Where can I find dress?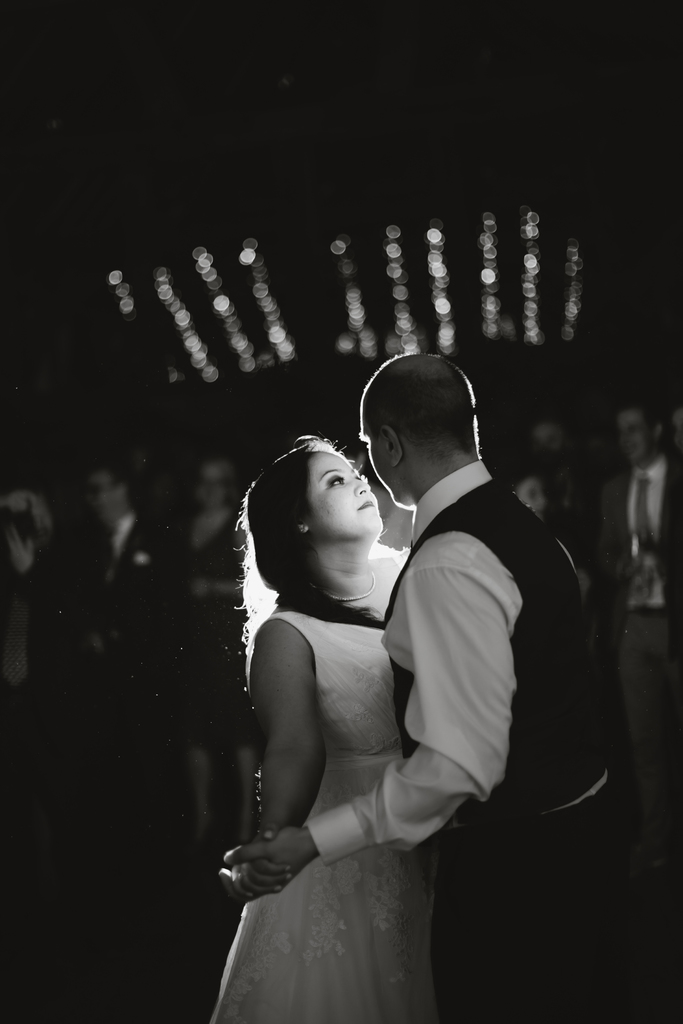
You can find it at rect(208, 490, 471, 1000).
